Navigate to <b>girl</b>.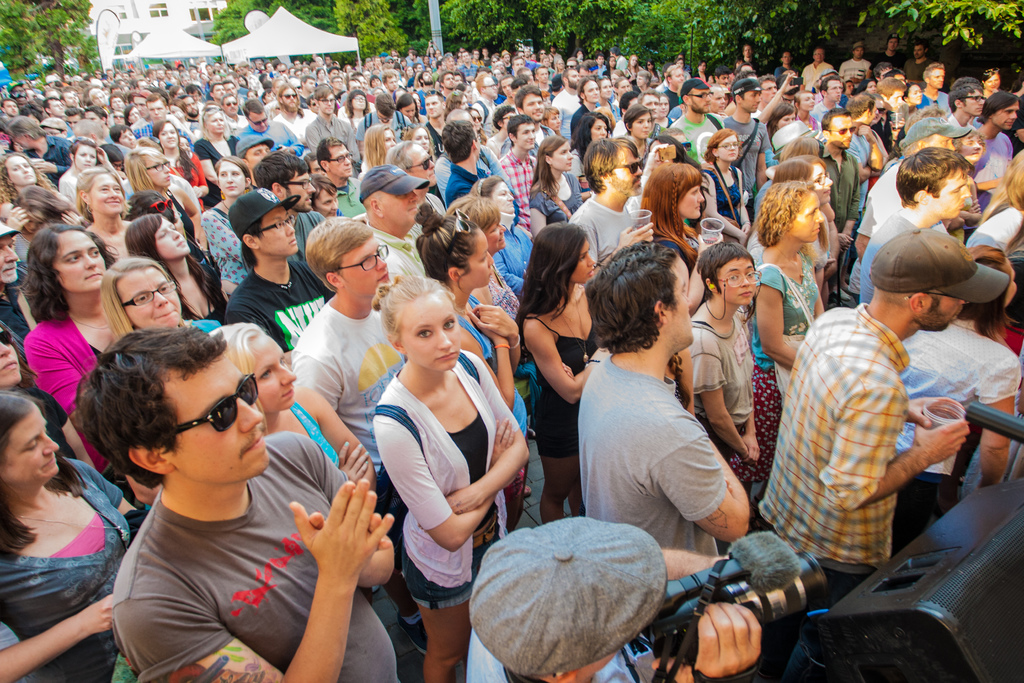
Navigation target: locate(569, 111, 612, 179).
